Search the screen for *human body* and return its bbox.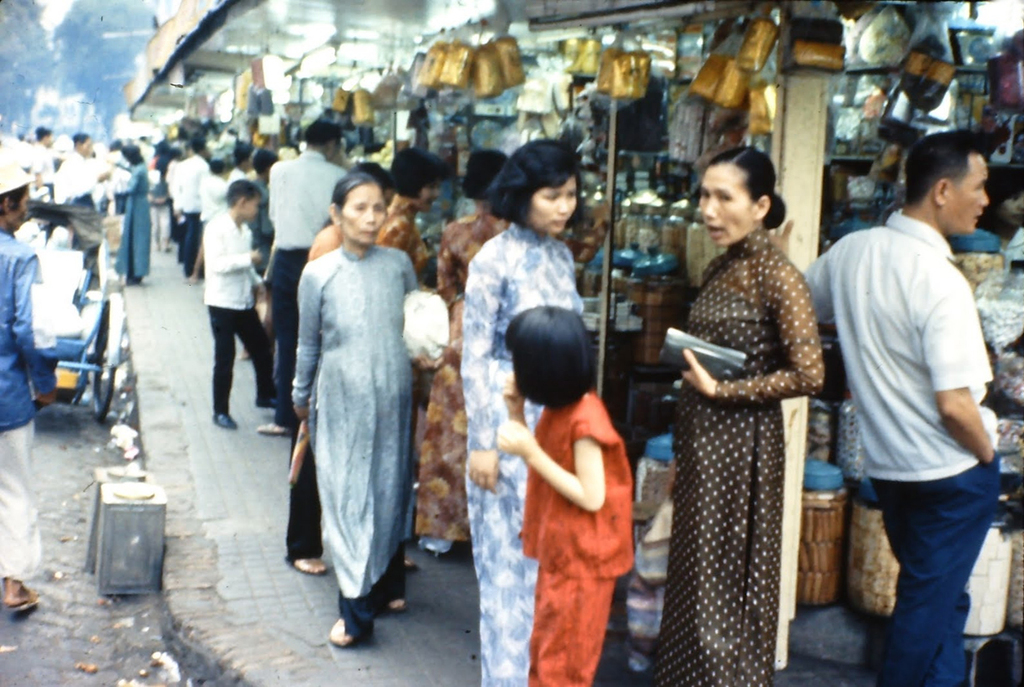
Found: <bbox>172, 133, 211, 274</bbox>.
